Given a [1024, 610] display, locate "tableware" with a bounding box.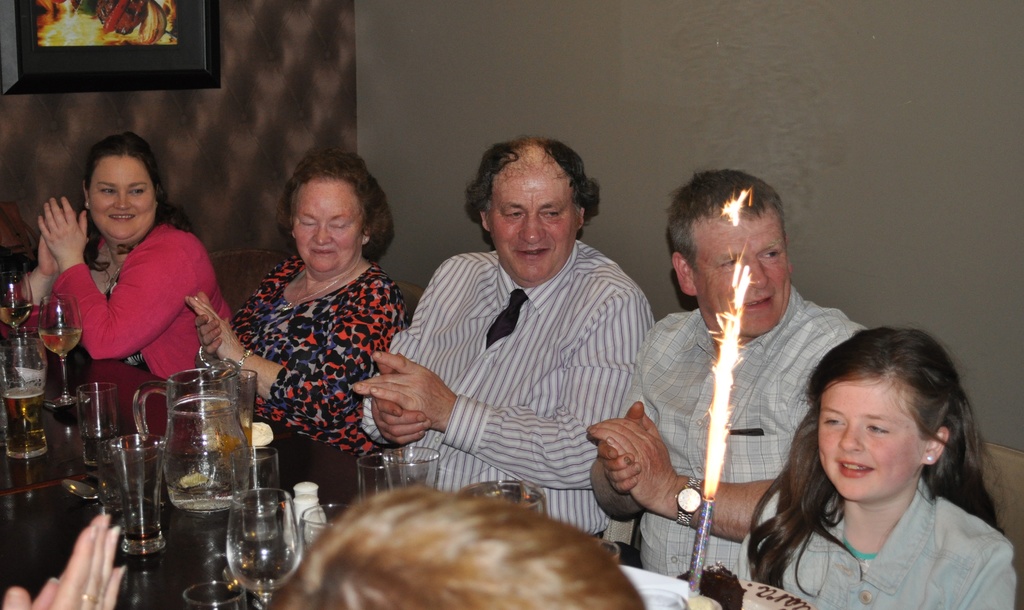
Located: (x1=356, y1=454, x2=406, y2=501).
